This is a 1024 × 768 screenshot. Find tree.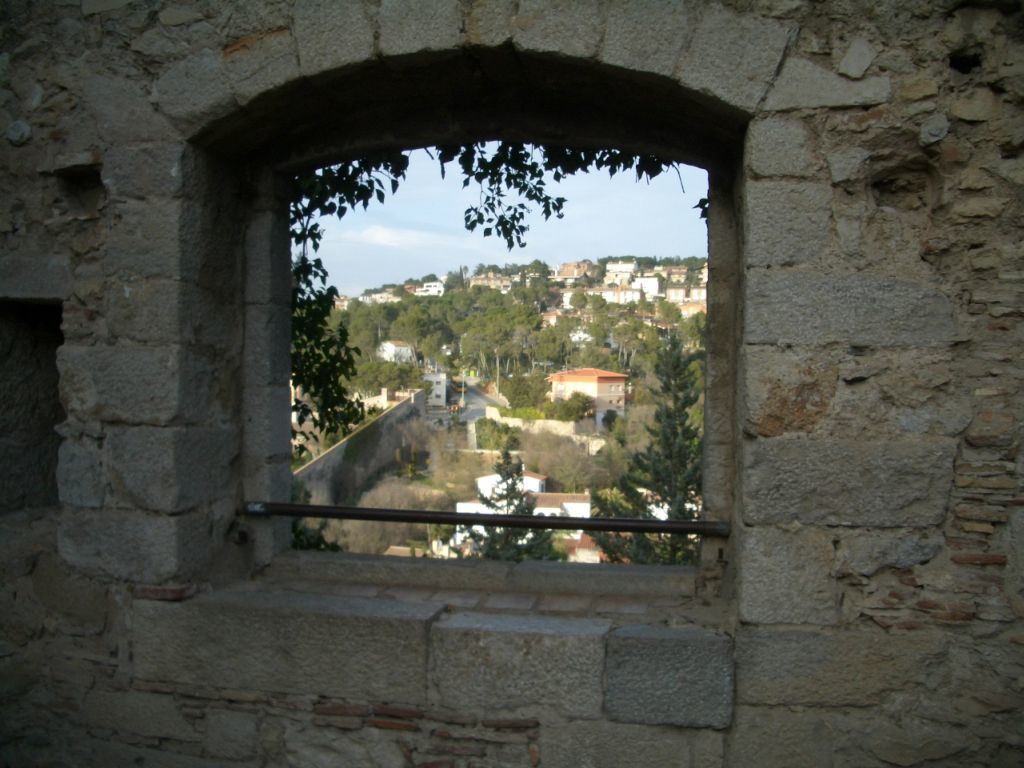
Bounding box: box(584, 329, 709, 565).
